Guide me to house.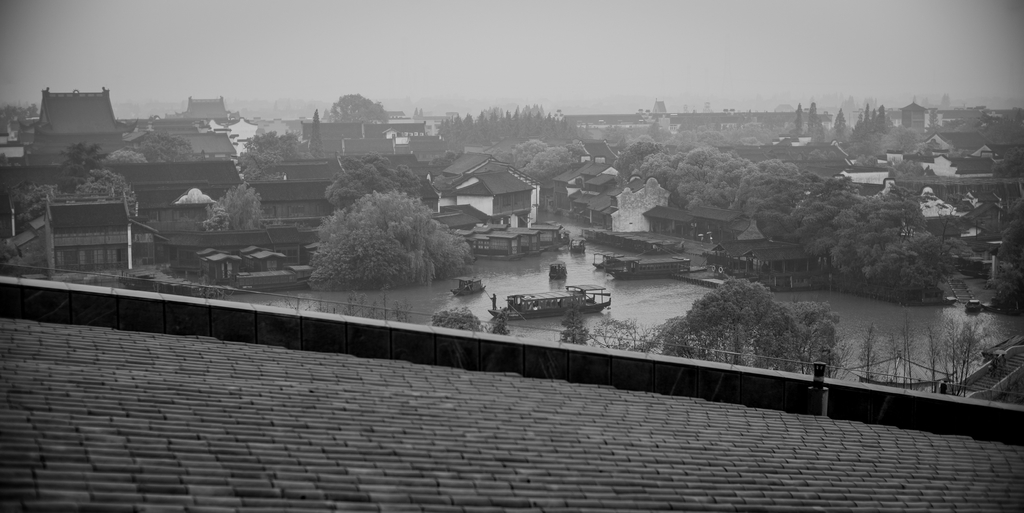
Guidance: [x1=173, y1=131, x2=236, y2=153].
